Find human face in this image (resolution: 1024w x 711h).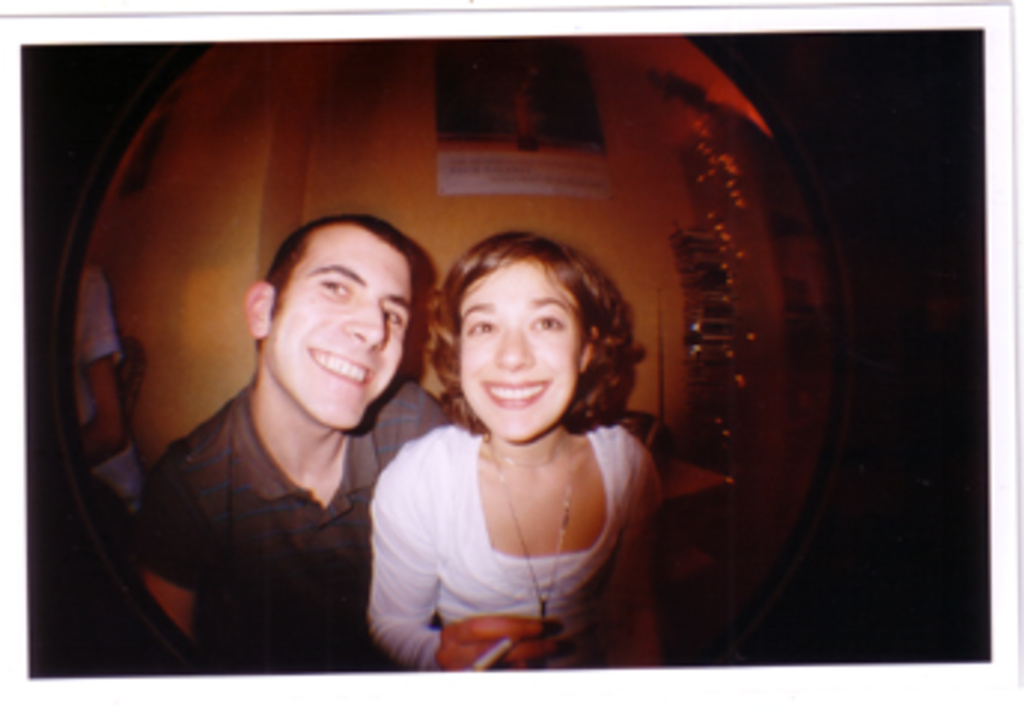
x1=271 y1=223 x2=408 y2=425.
